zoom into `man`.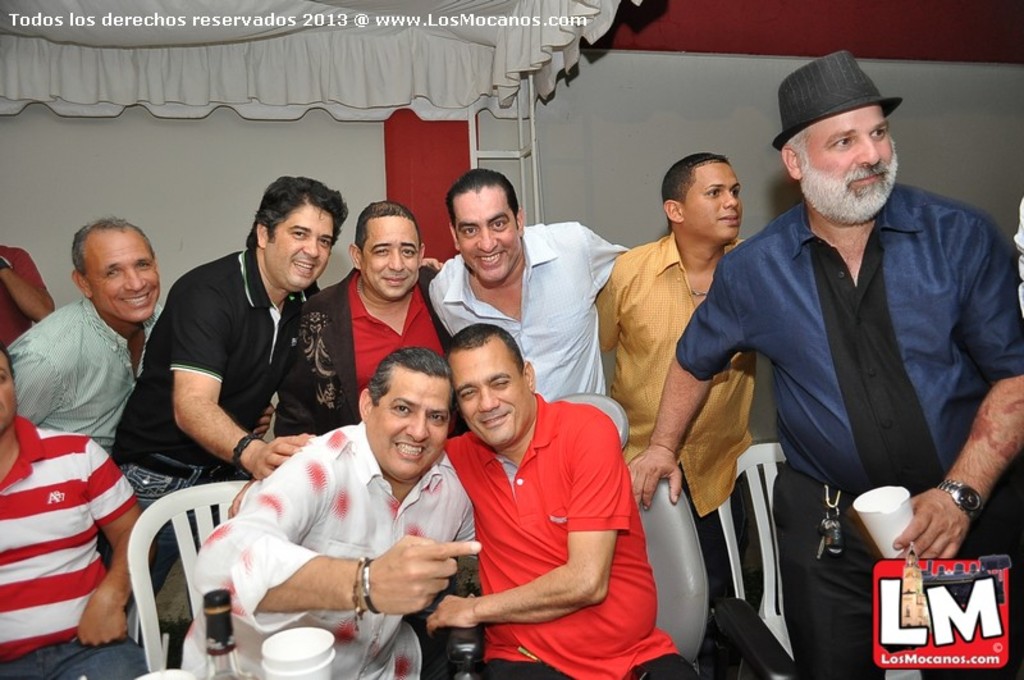
Zoom target: crop(178, 343, 479, 679).
